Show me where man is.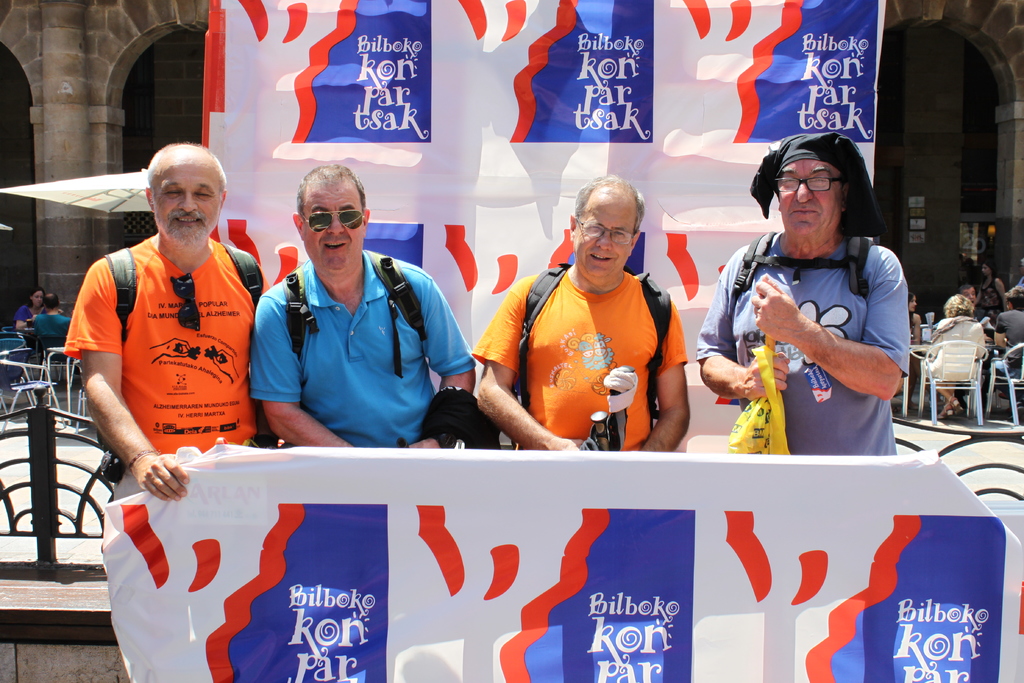
man is at l=697, t=129, r=913, b=463.
